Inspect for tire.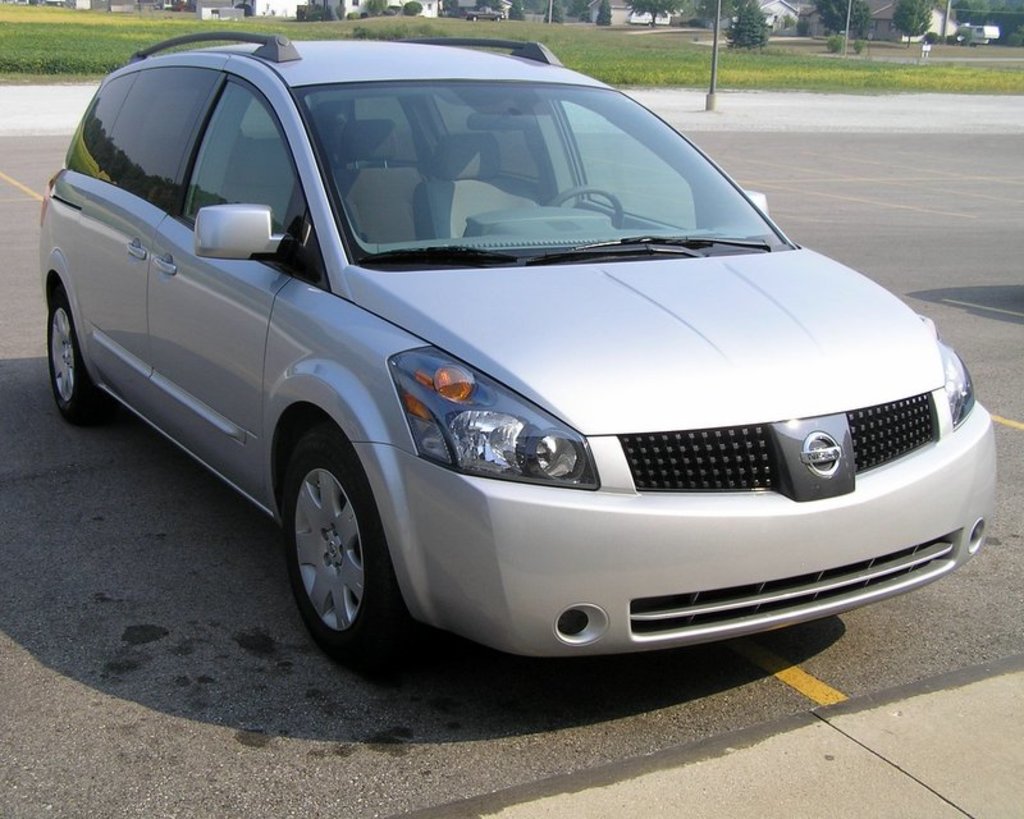
Inspection: l=276, t=417, r=398, b=658.
